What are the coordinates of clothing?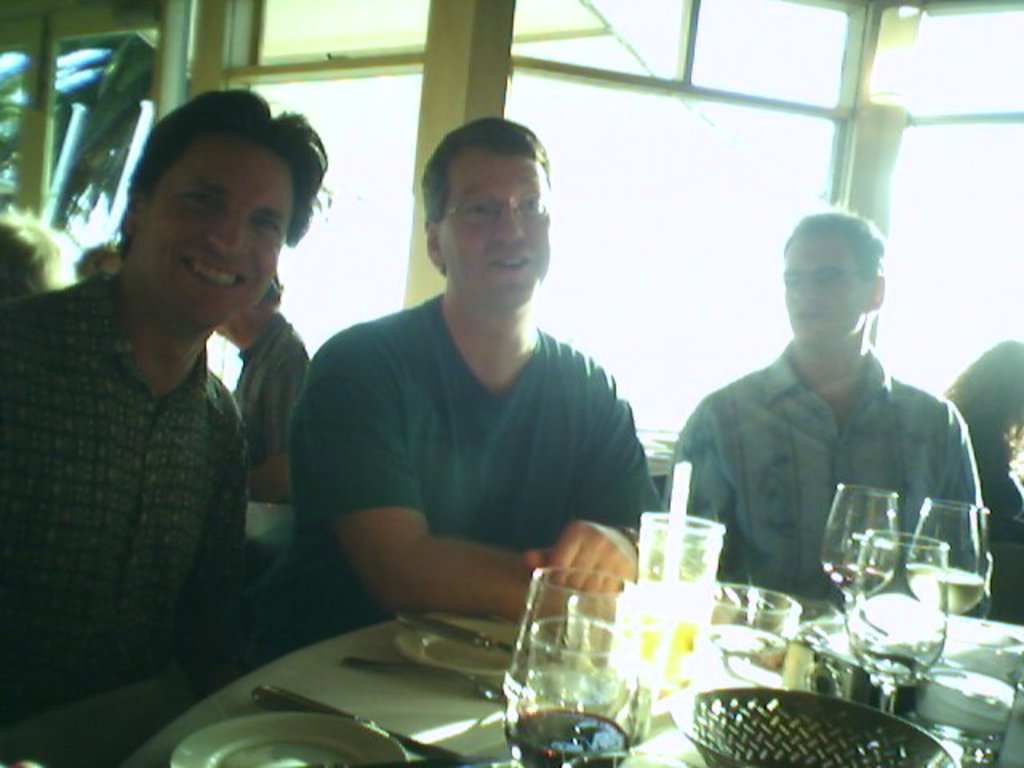
(662, 336, 986, 627).
